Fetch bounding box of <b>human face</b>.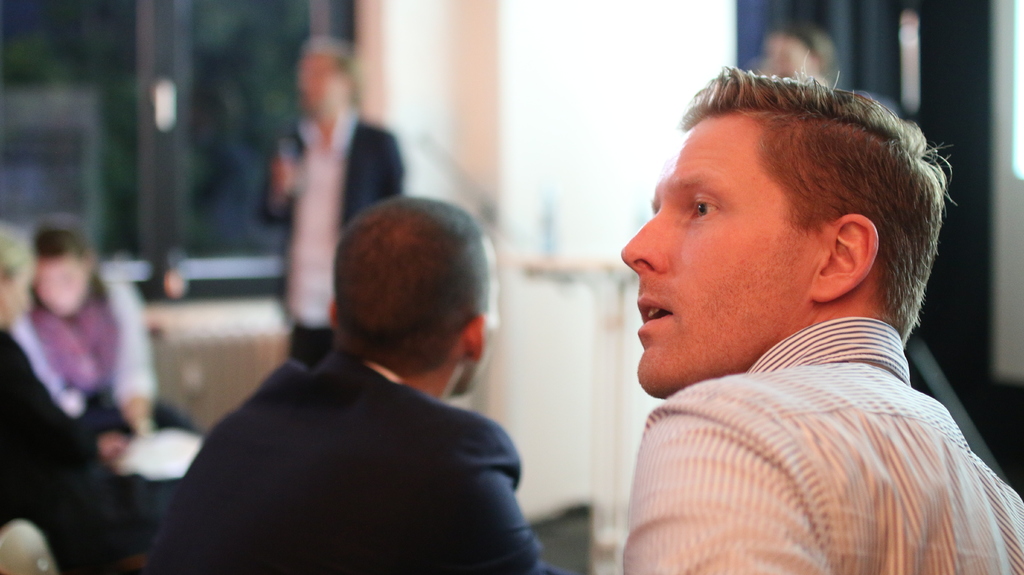
Bbox: {"left": 36, "top": 256, "right": 88, "bottom": 316}.
